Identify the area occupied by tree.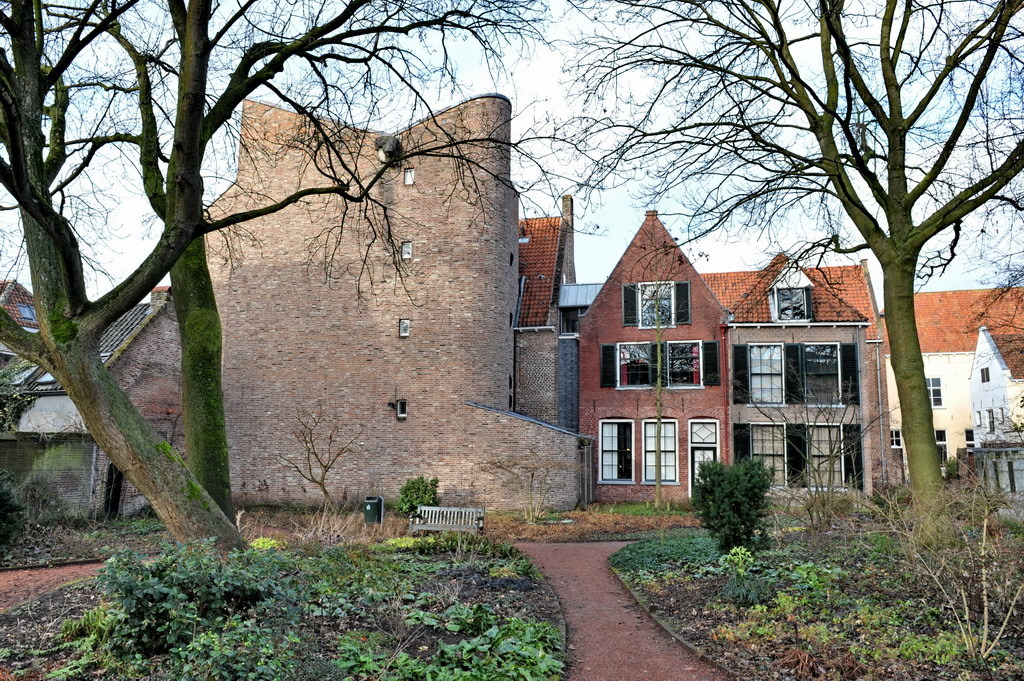
Area: x1=0, y1=0, x2=631, y2=553.
